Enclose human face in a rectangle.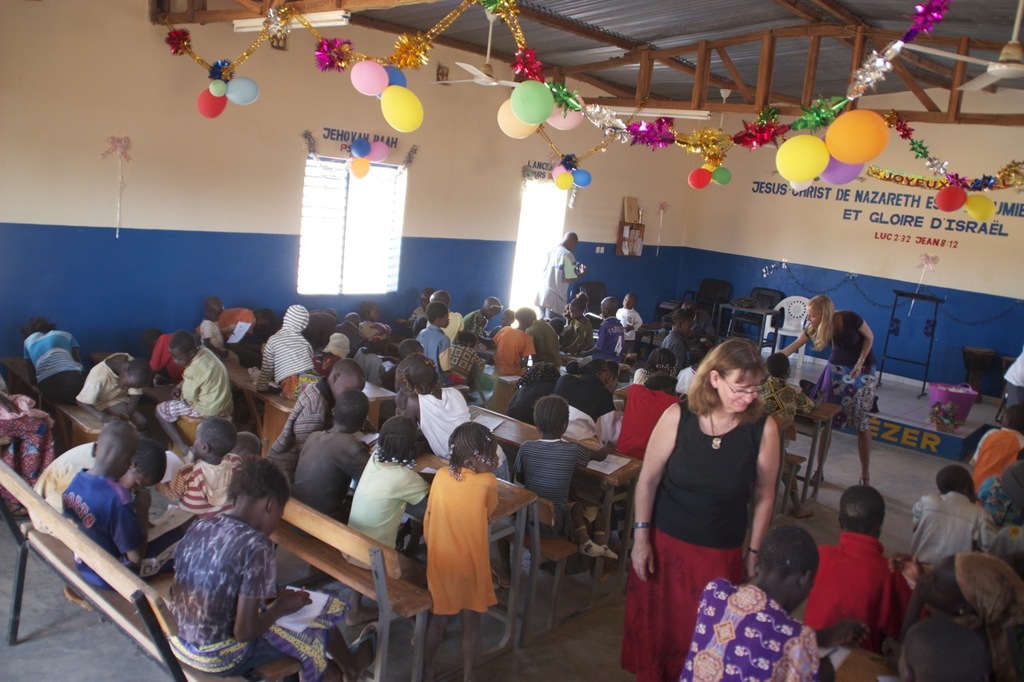
x1=806 y1=304 x2=818 y2=330.
